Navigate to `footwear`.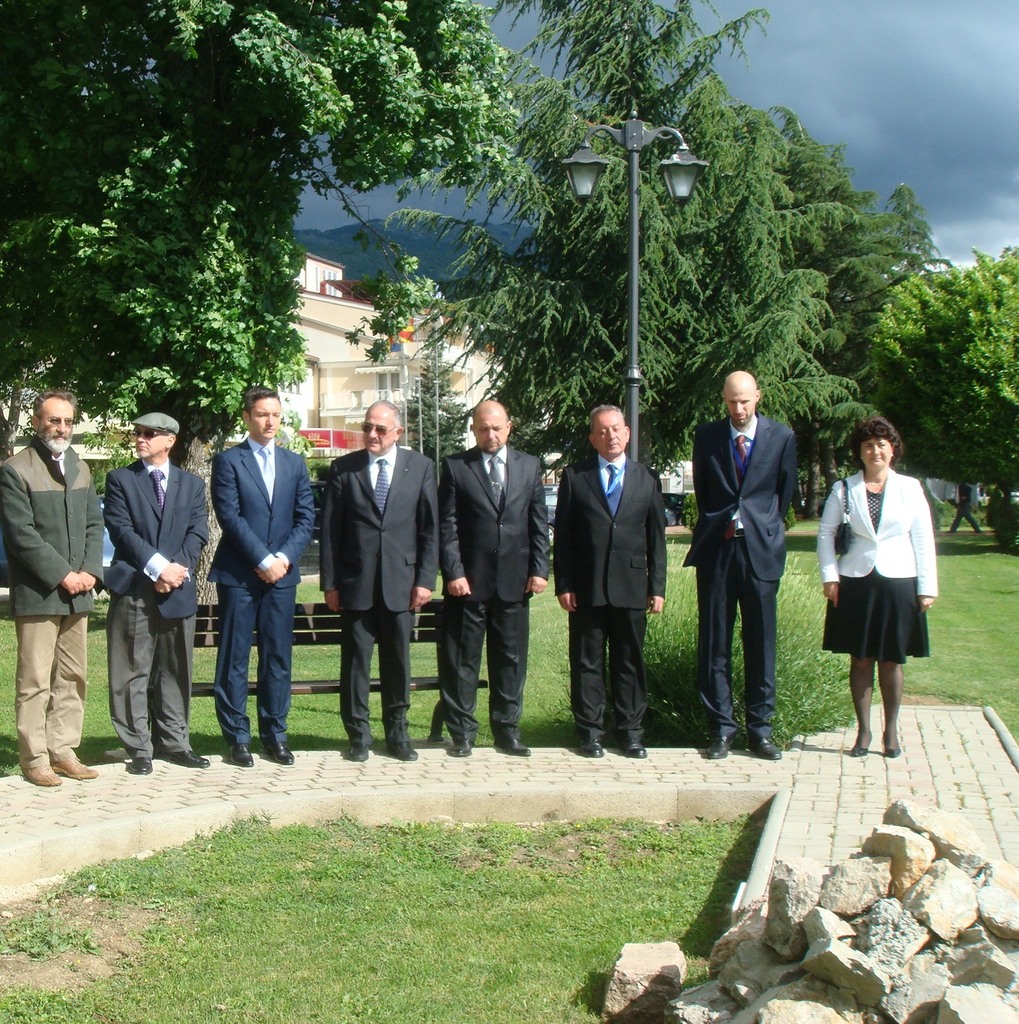
Navigation target: <box>345,735,366,759</box>.
